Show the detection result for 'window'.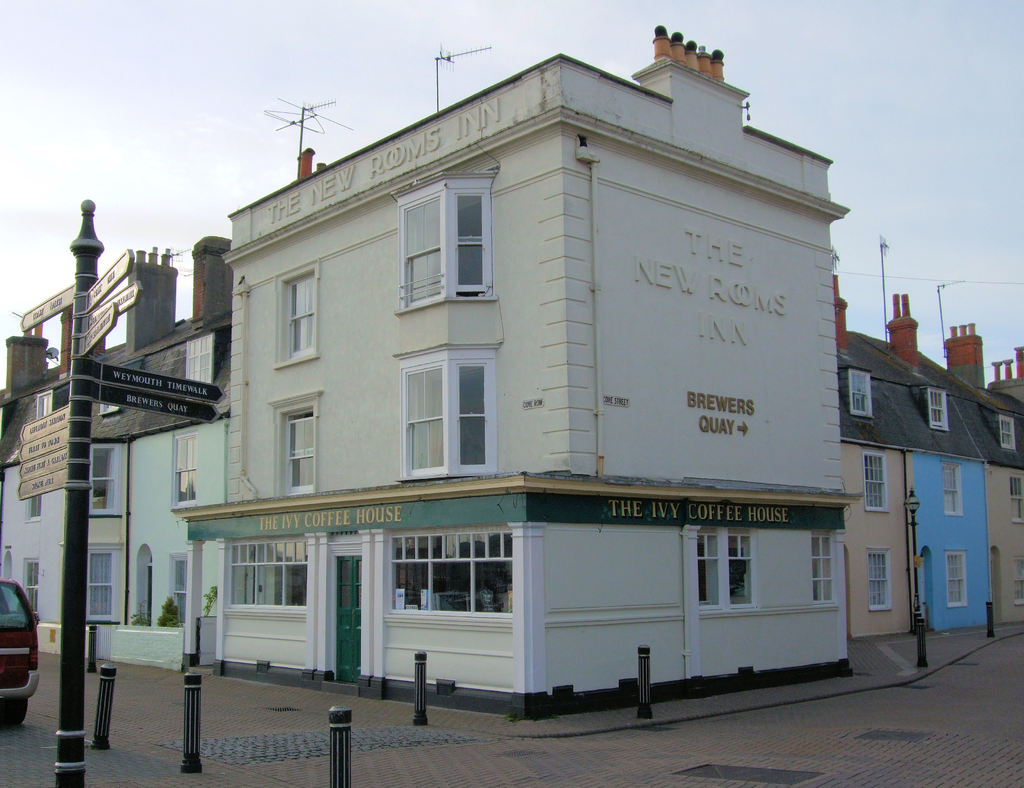
pyautogui.locateOnScreen(396, 172, 494, 312).
